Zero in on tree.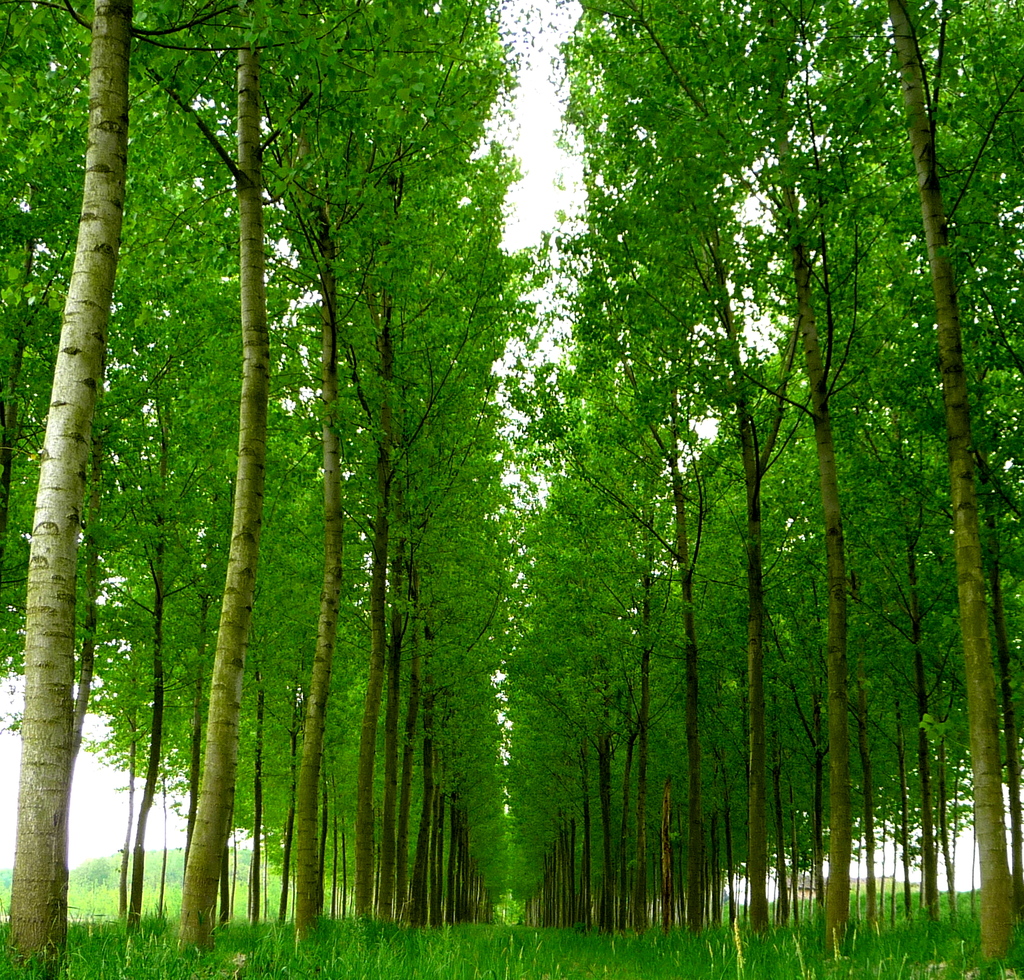
Zeroed in: 475 0 832 762.
